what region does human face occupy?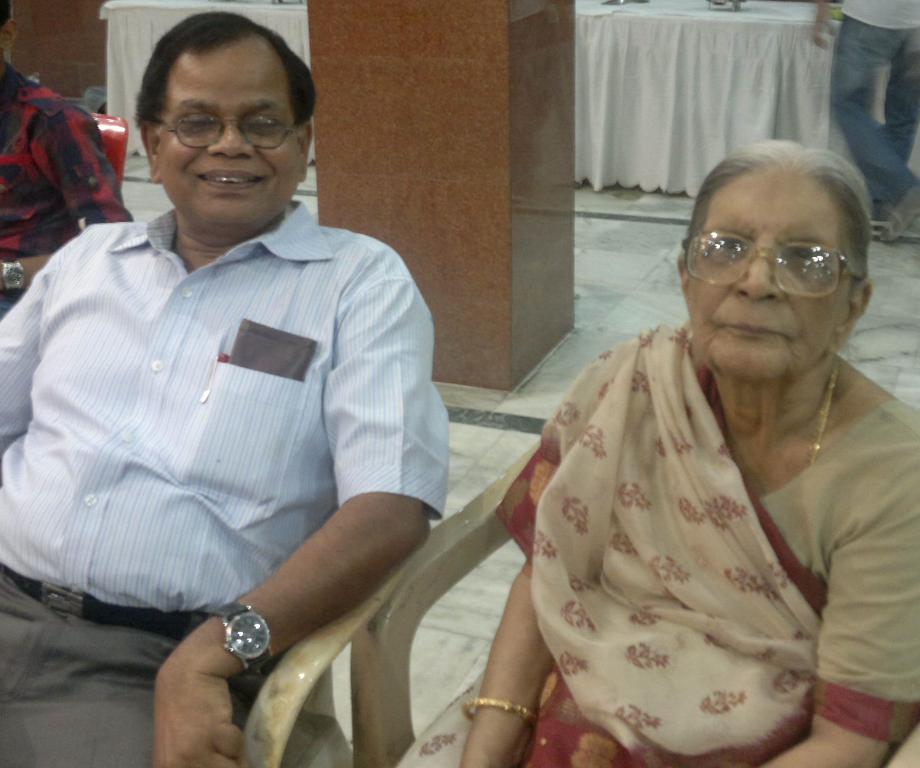
[left=688, top=164, right=844, bottom=386].
